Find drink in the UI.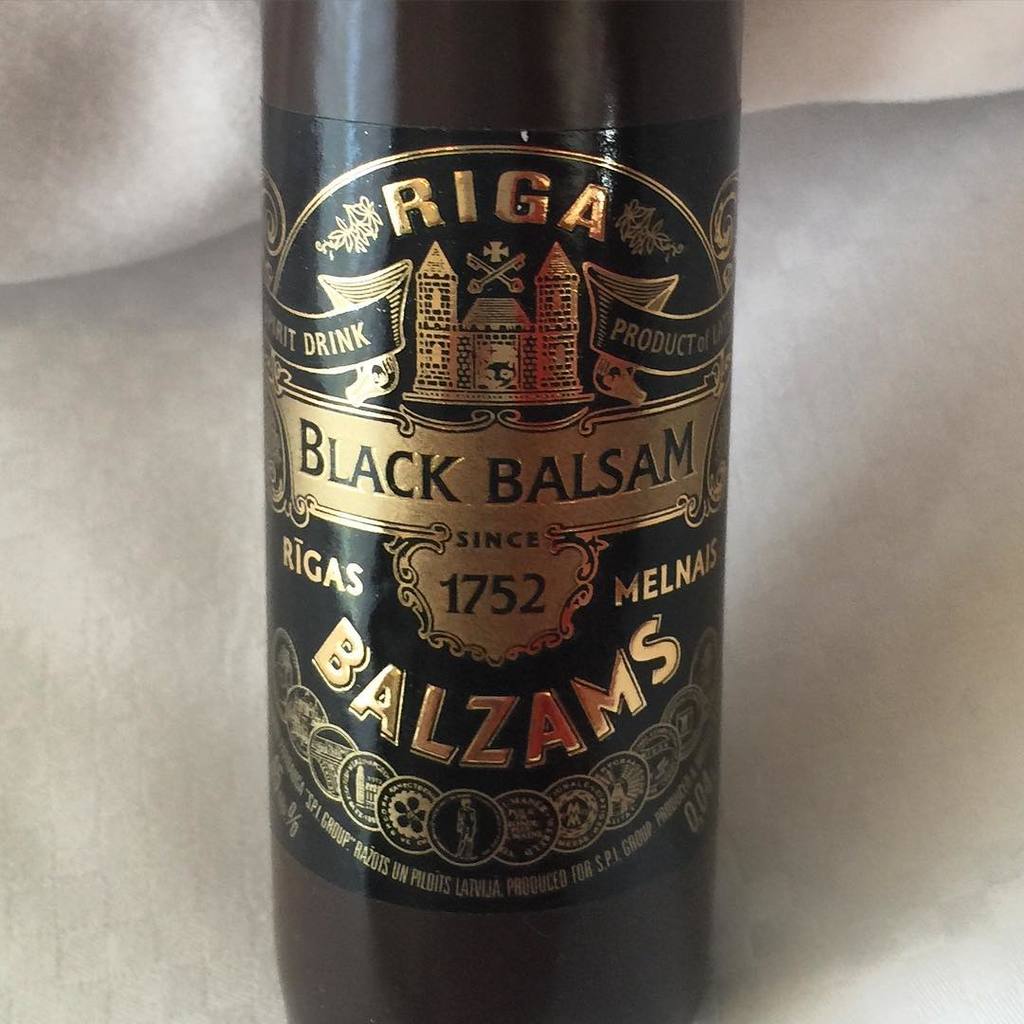
UI element at [259, 0, 751, 1023].
